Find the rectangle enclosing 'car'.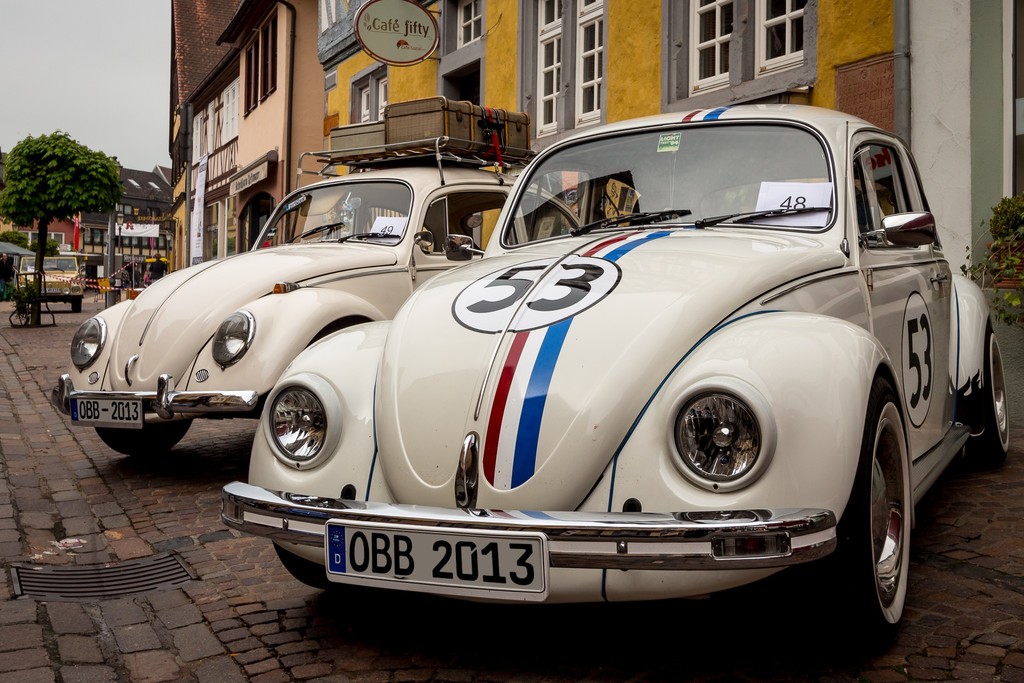
(13, 256, 85, 312).
